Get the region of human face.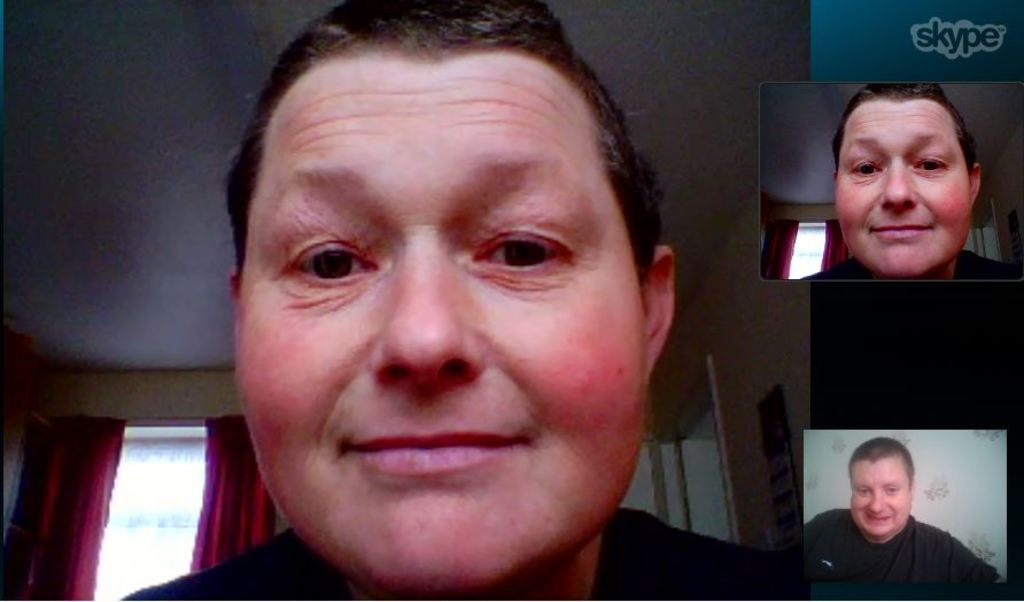
[232, 65, 646, 591].
